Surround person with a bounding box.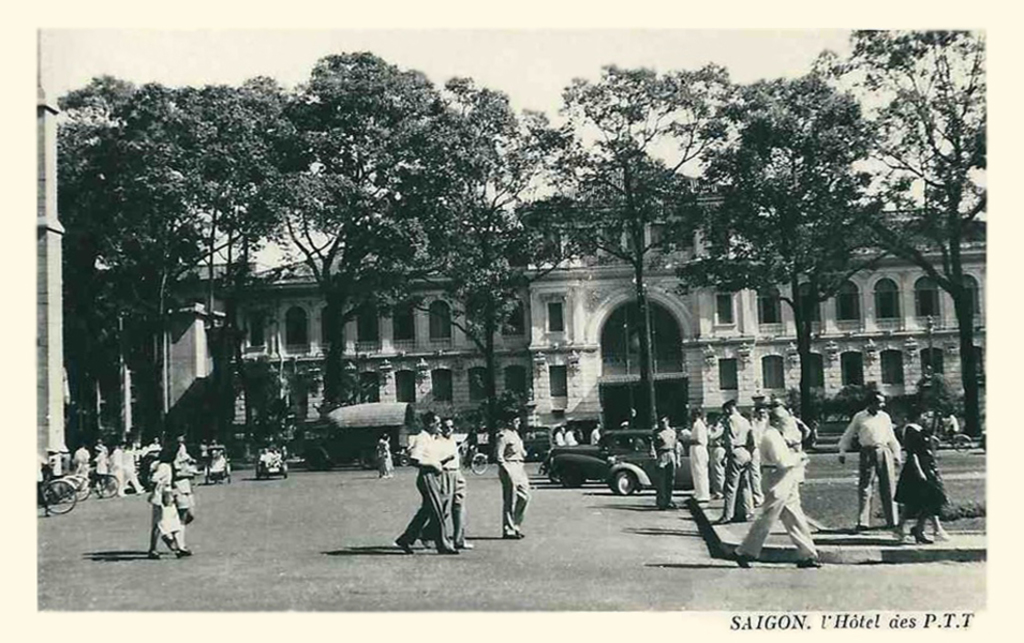
x1=492 y1=409 x2=531 y2=538.
